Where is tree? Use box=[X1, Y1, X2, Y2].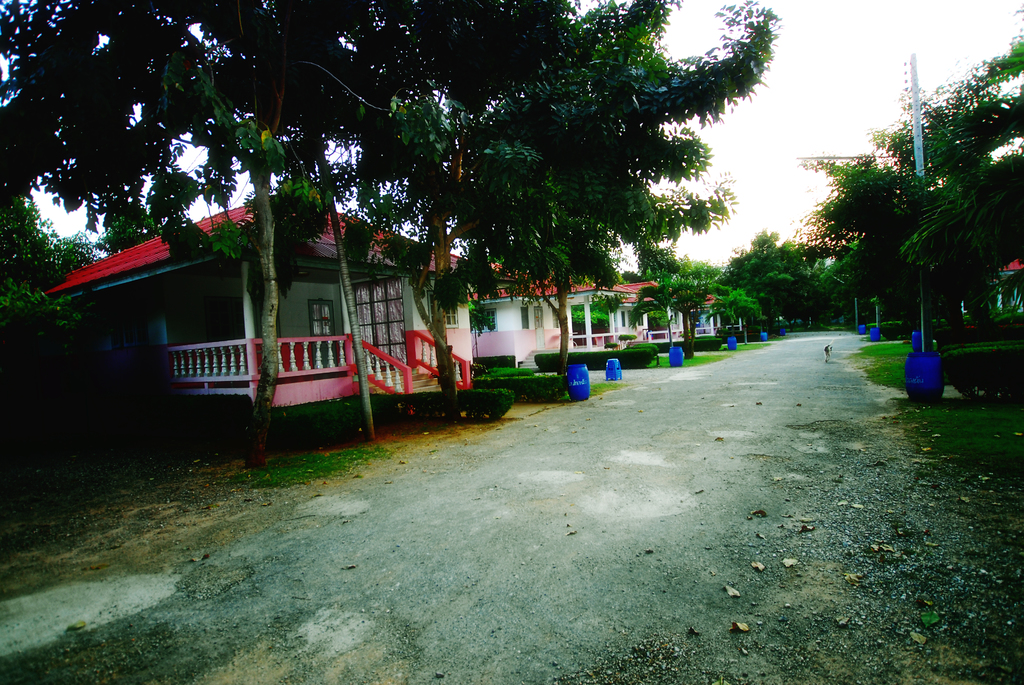
box=[705, 232, 834, 319].
